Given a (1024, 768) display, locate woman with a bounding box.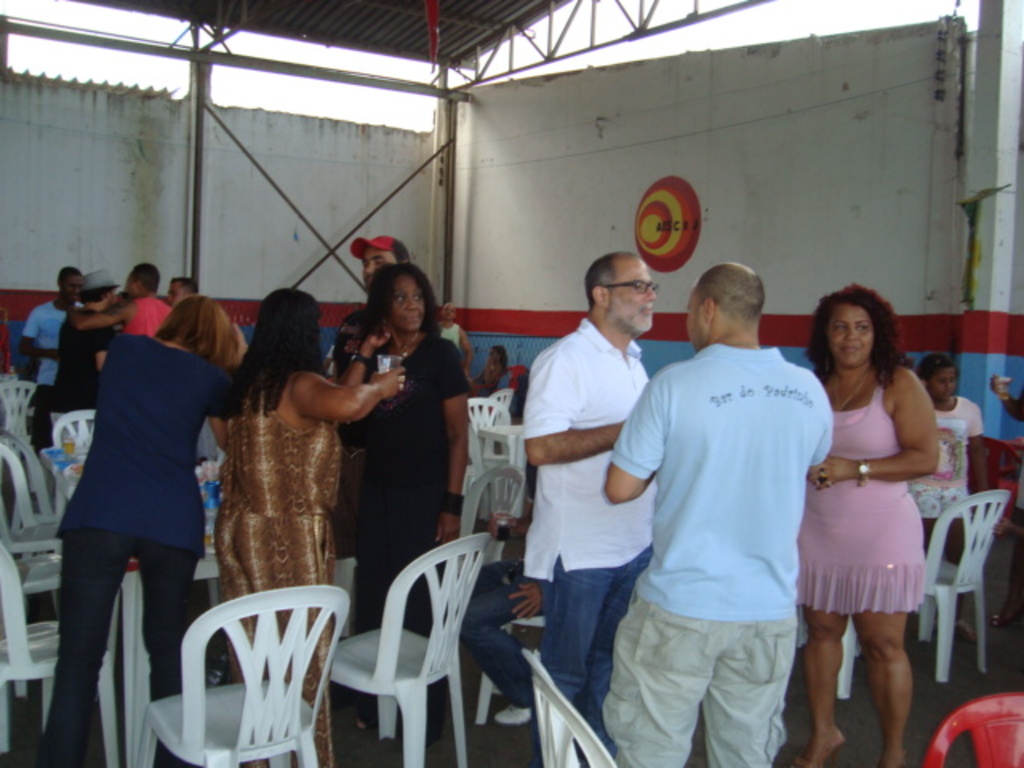
Located: 32:293:259:766.
